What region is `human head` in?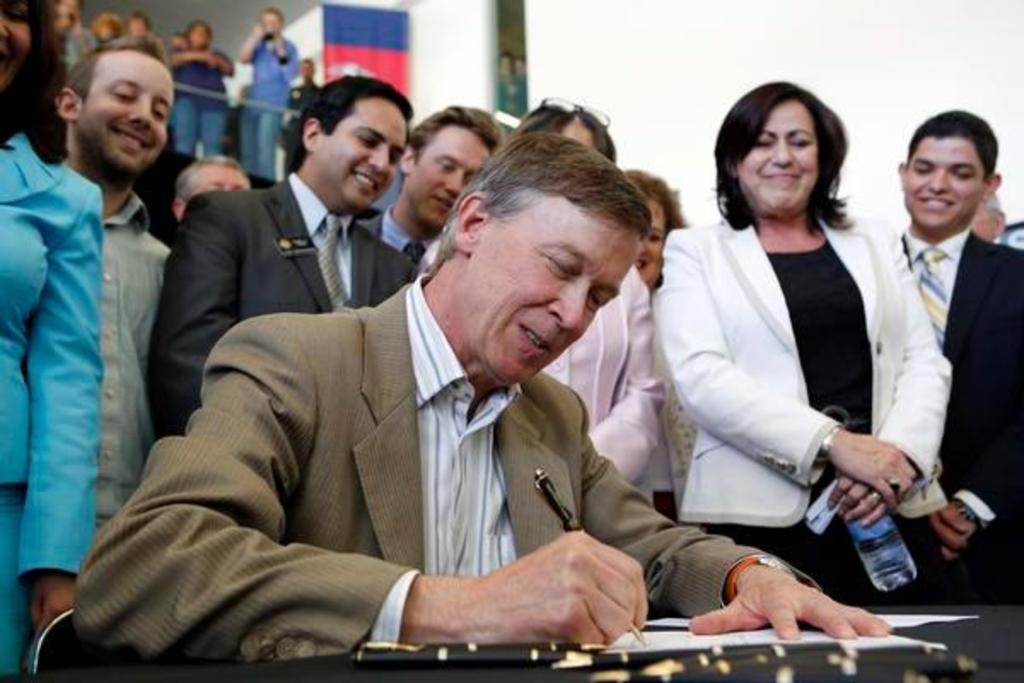
box(708, 80, 850, 222).
